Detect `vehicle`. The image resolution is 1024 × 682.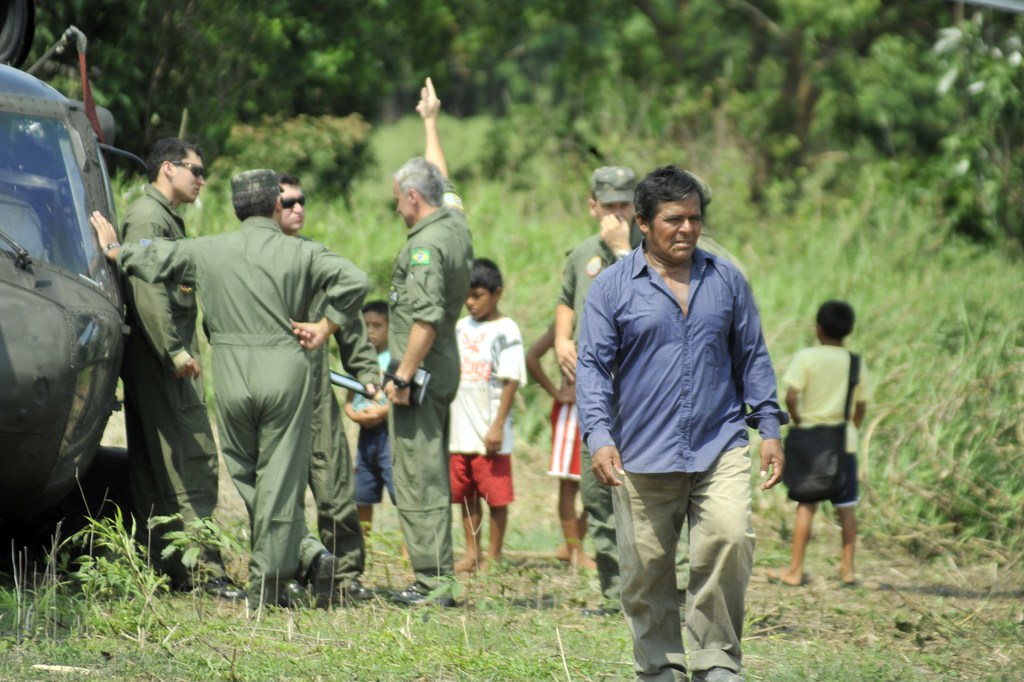
0/0/127/526.
